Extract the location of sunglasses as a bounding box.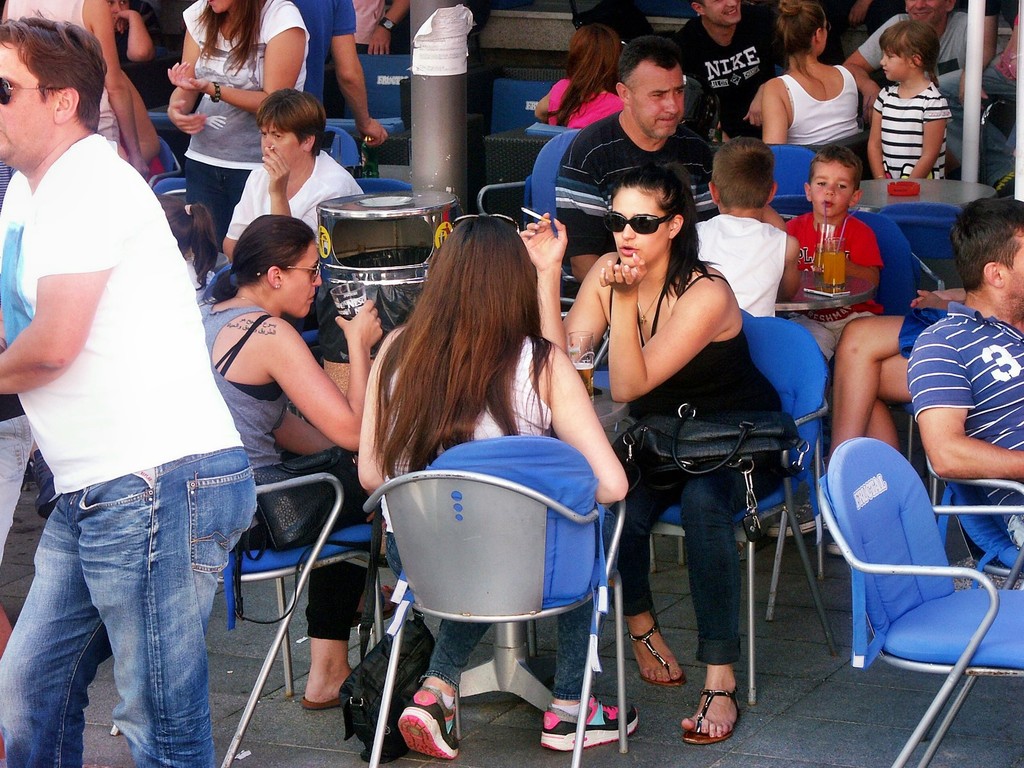
rect(0, 73, 59, 104).
